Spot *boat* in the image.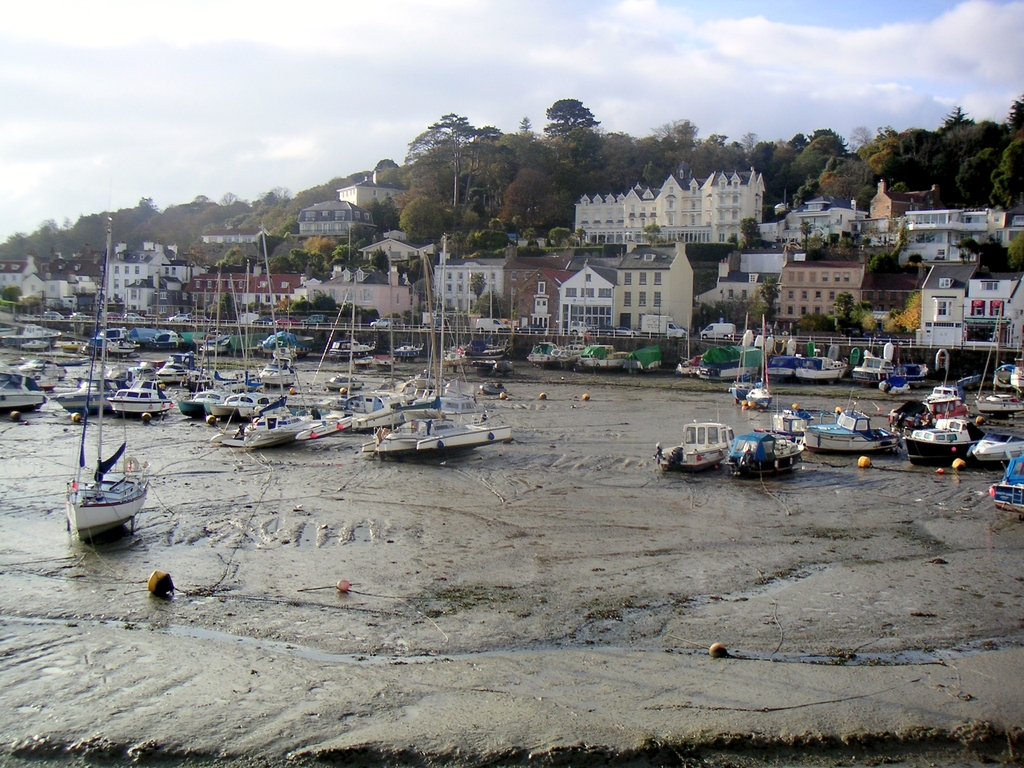
*boat* found at bbox(525, 316, 565, 359).
